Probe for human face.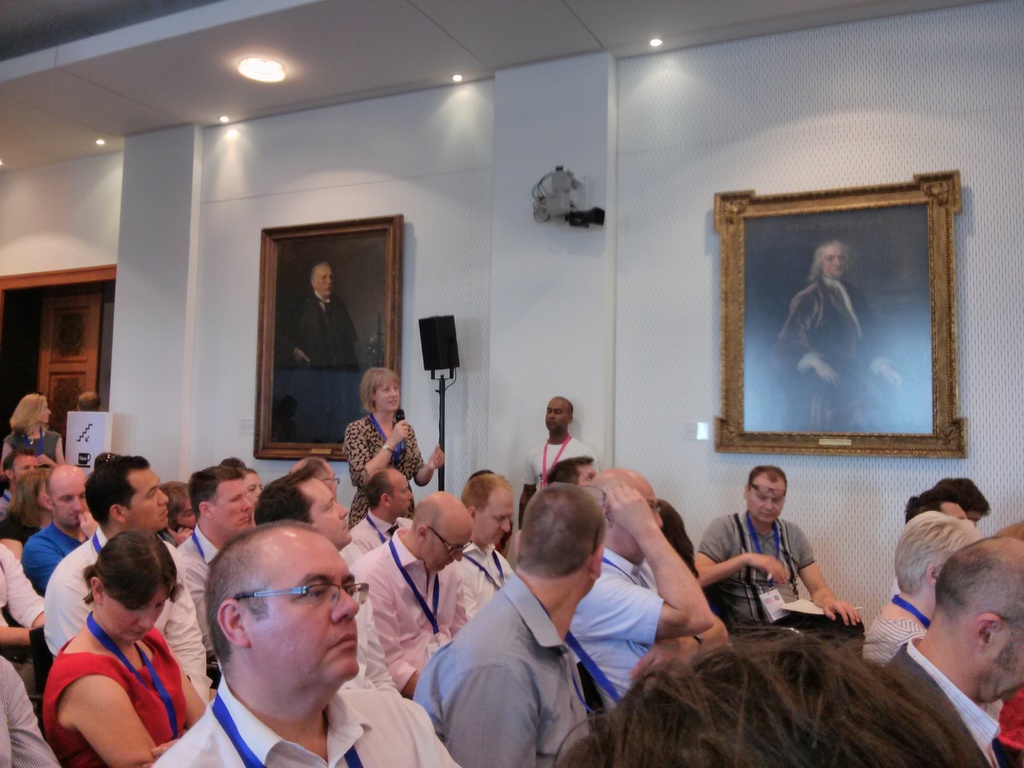
Probe result: x1=318 y1=269 x2=333 y2=294.
